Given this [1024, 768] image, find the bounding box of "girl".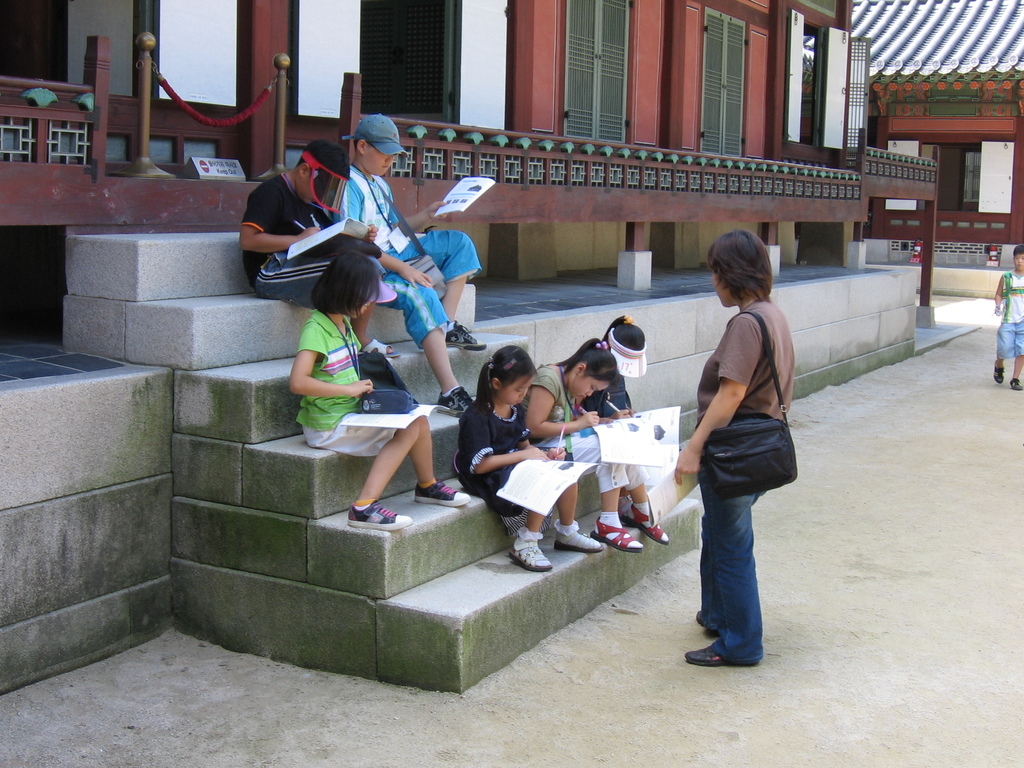
(576, 311, 645, 418).
